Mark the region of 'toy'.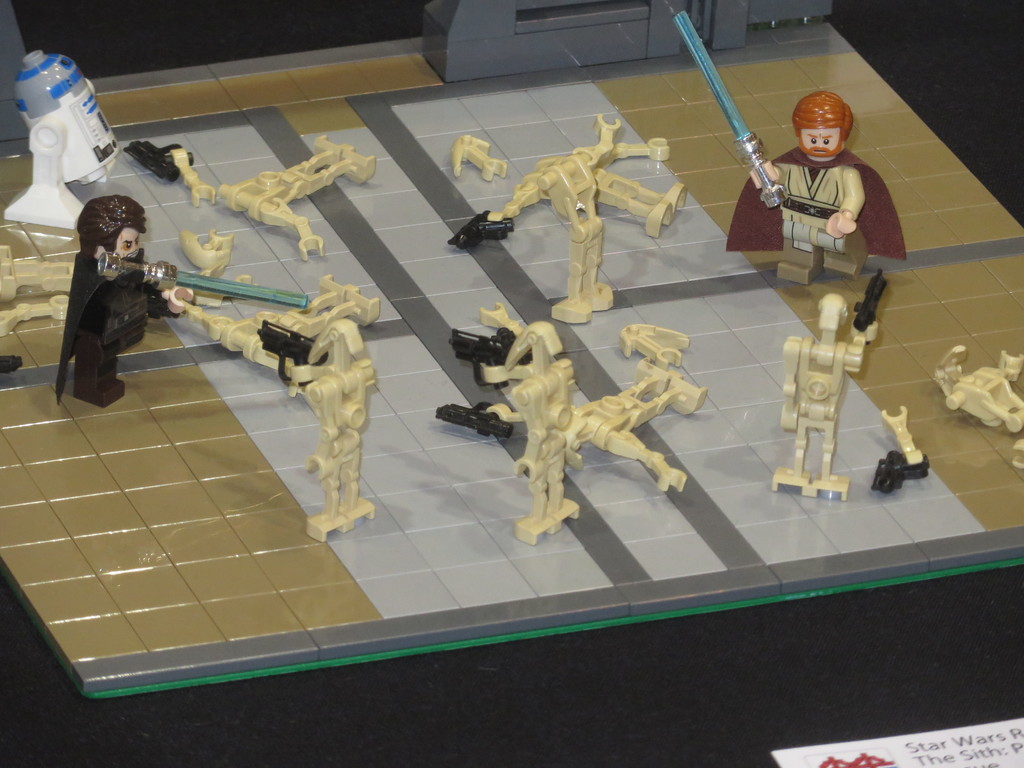
Region: <bbox>56, 188, 188, 404</bbox>.
